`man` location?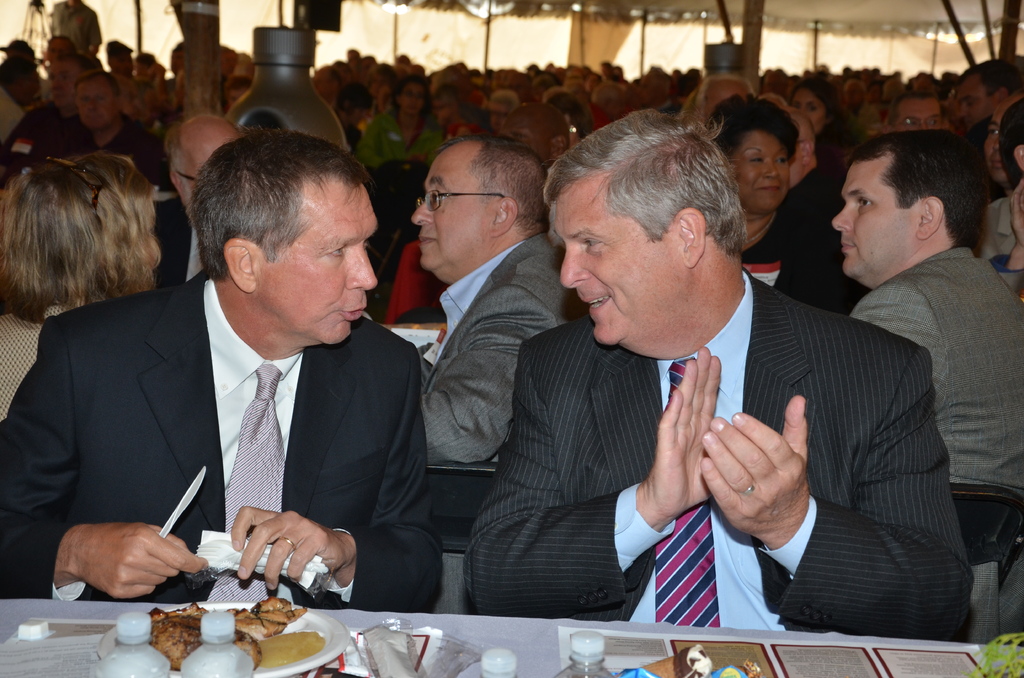
404, 134, 578, 613
